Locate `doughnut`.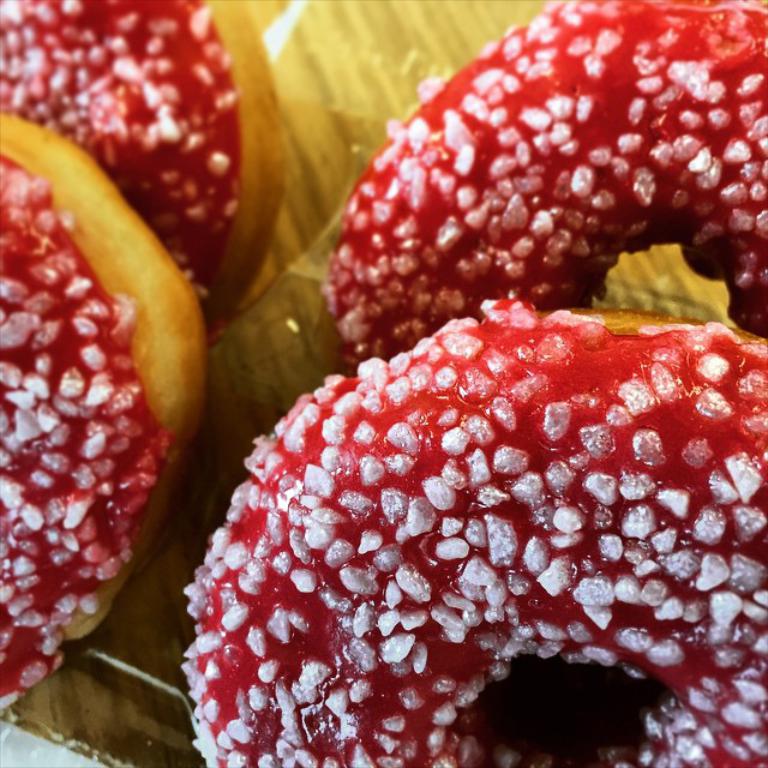
Bounding box: [182, 298, 767, 767].
